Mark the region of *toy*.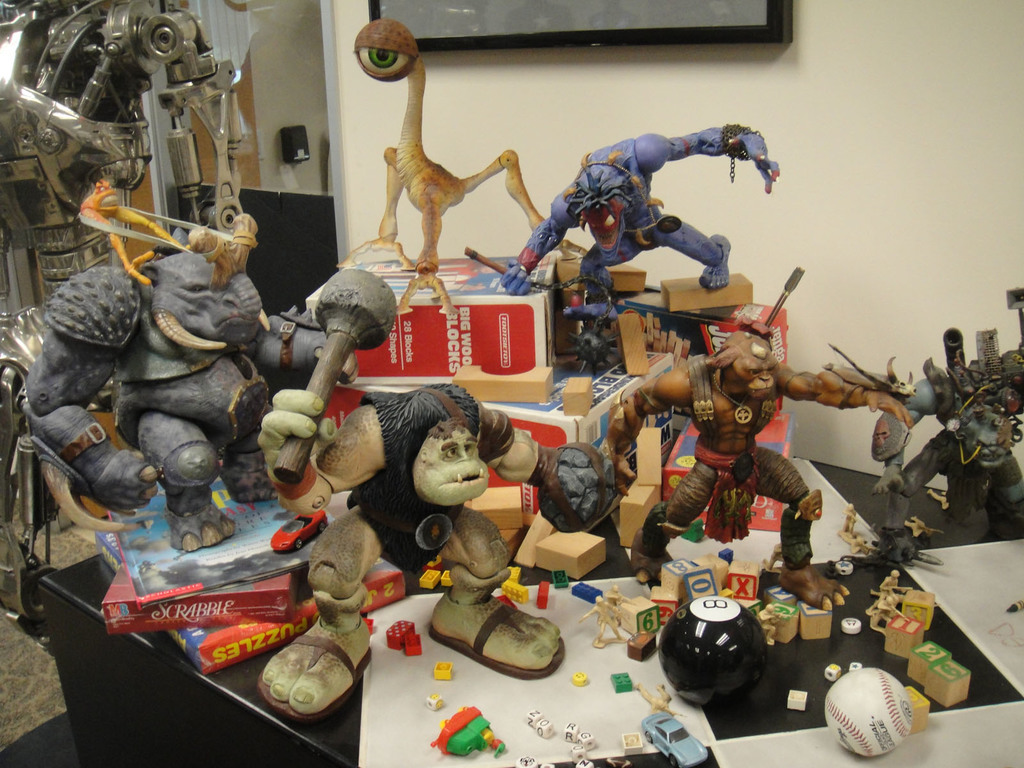
Region: <region>266, 381, 611, 713</region>.
